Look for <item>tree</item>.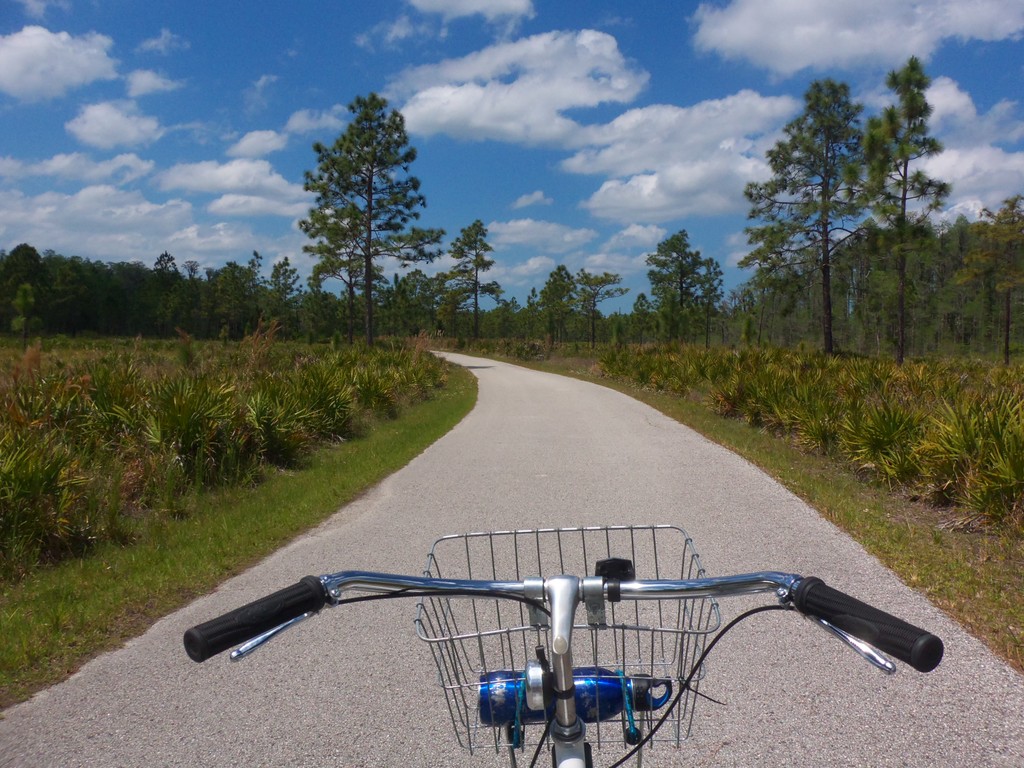
Found: 862 38 953 358.
